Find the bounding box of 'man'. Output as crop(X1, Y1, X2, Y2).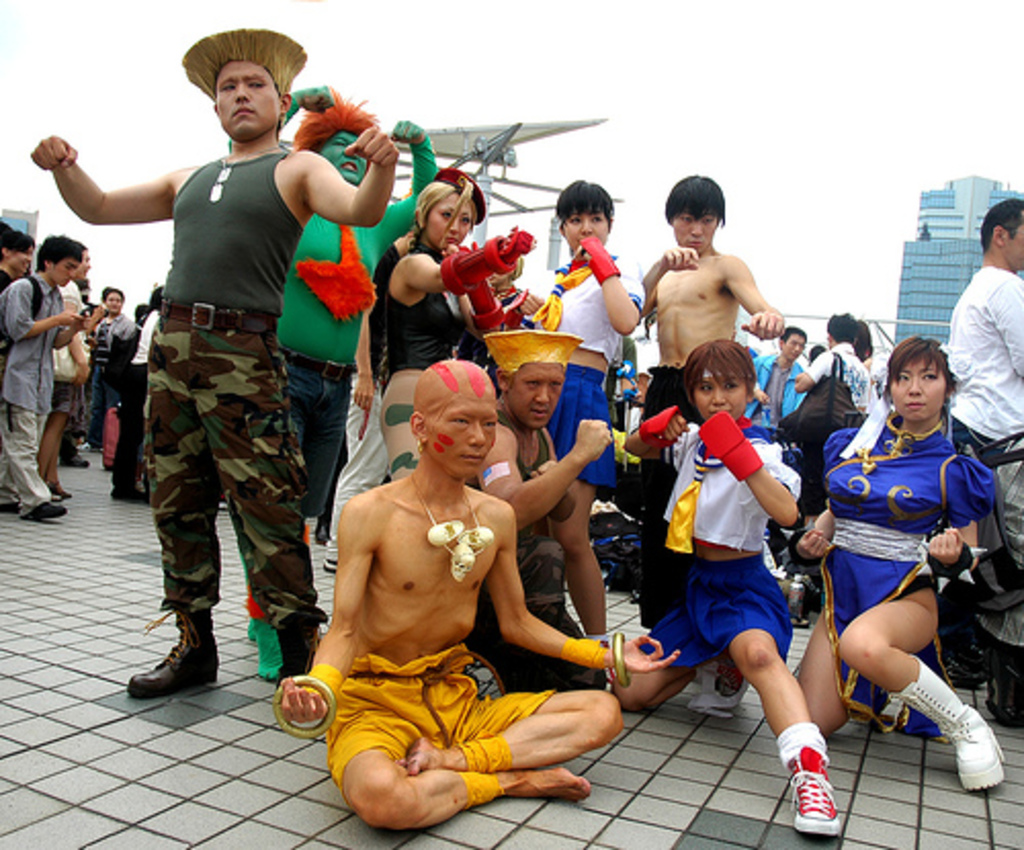
crop(938, 197, 1022, 723).
